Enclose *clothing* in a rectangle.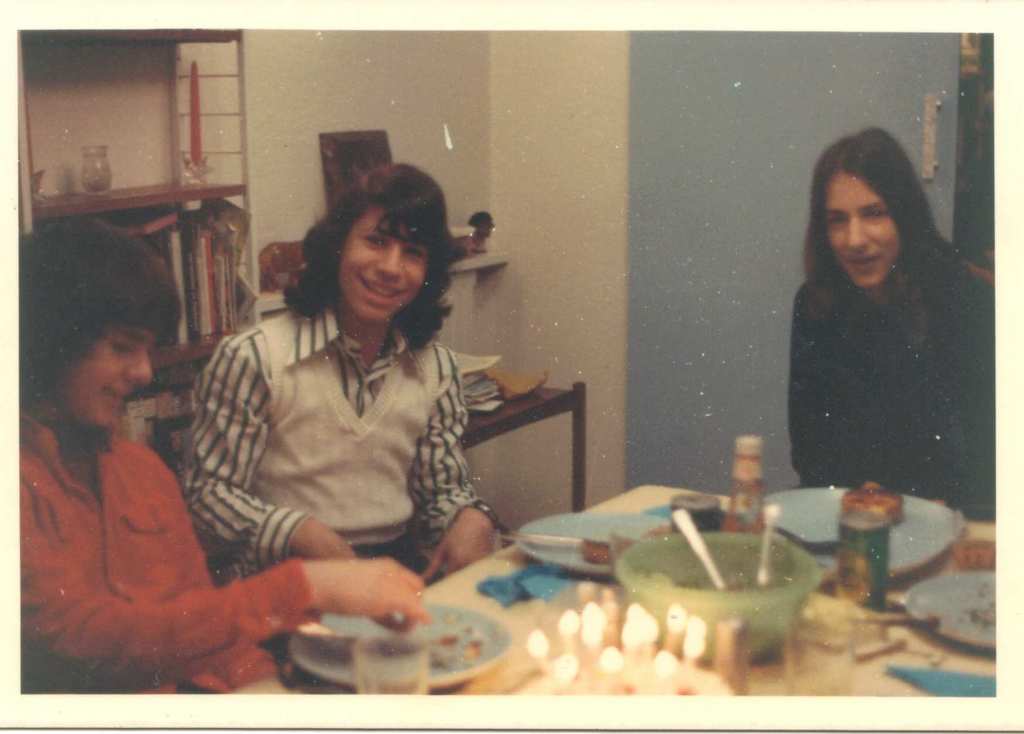
x1=182 y1=286 x2=500 y2=623.
